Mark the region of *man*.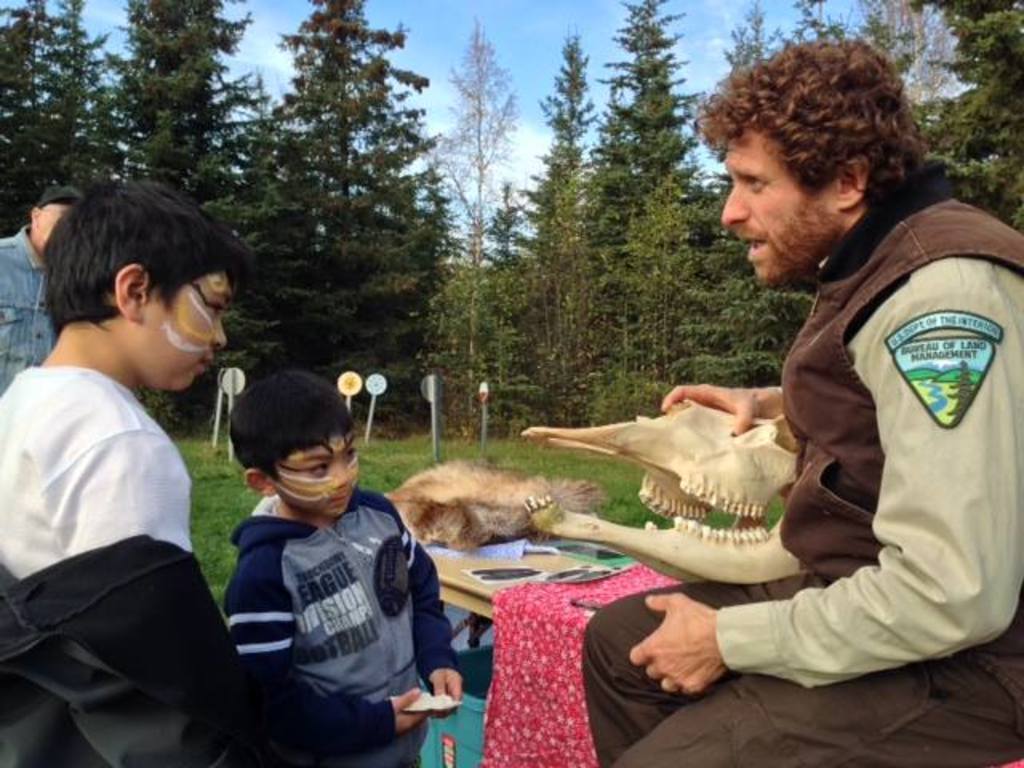
Region: 581 45 1022 766.
